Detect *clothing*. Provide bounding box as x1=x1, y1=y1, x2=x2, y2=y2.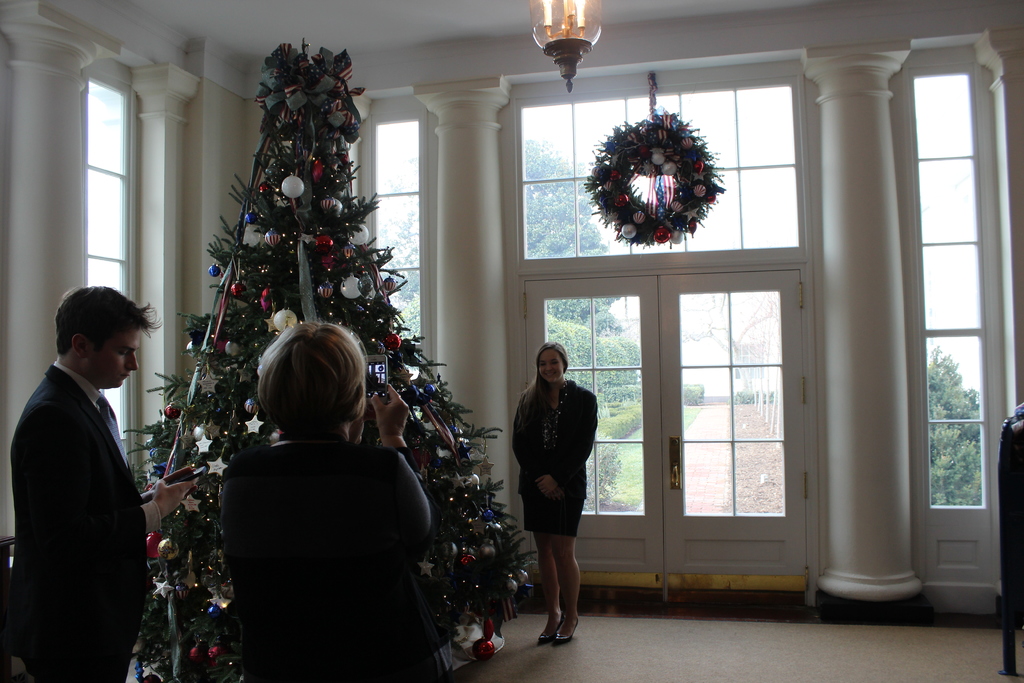
x1=219, y1=443, x2=430, y2=682.
